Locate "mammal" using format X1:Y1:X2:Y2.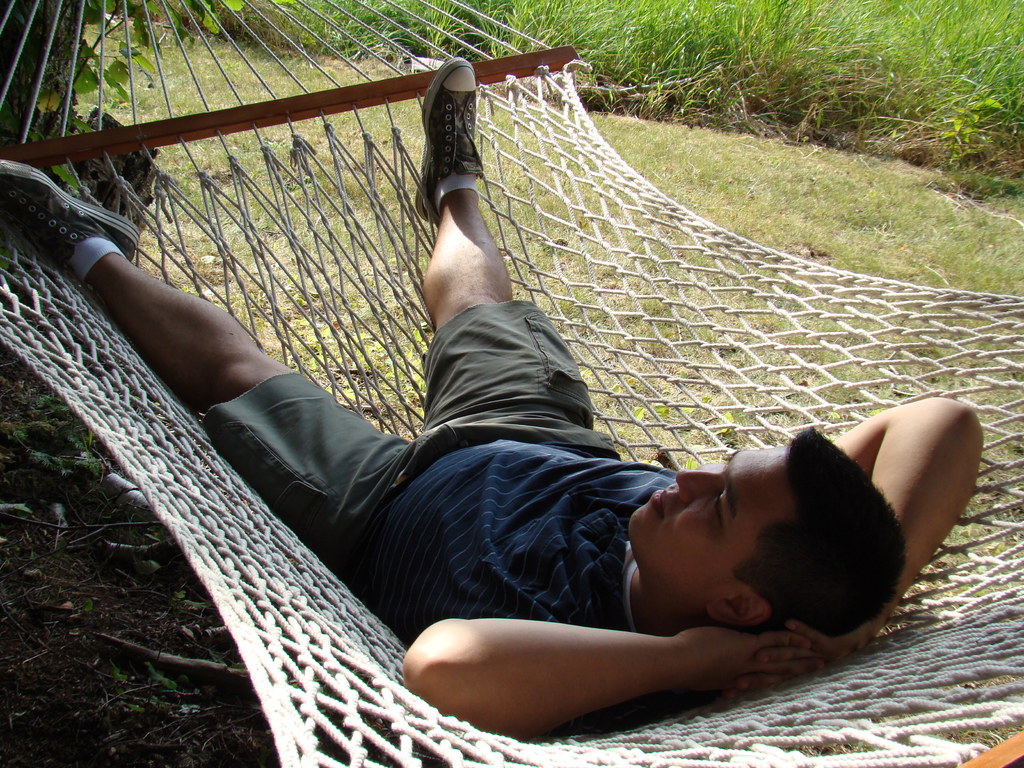
0:51:980:743.
